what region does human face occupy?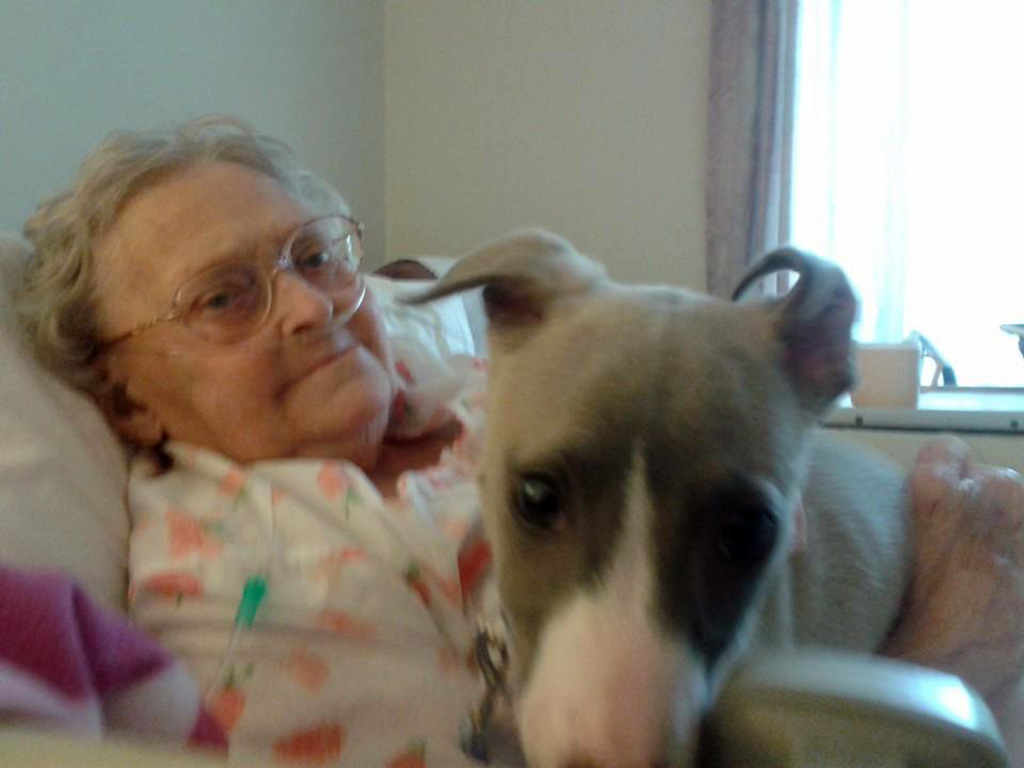
112:157:390:461.
